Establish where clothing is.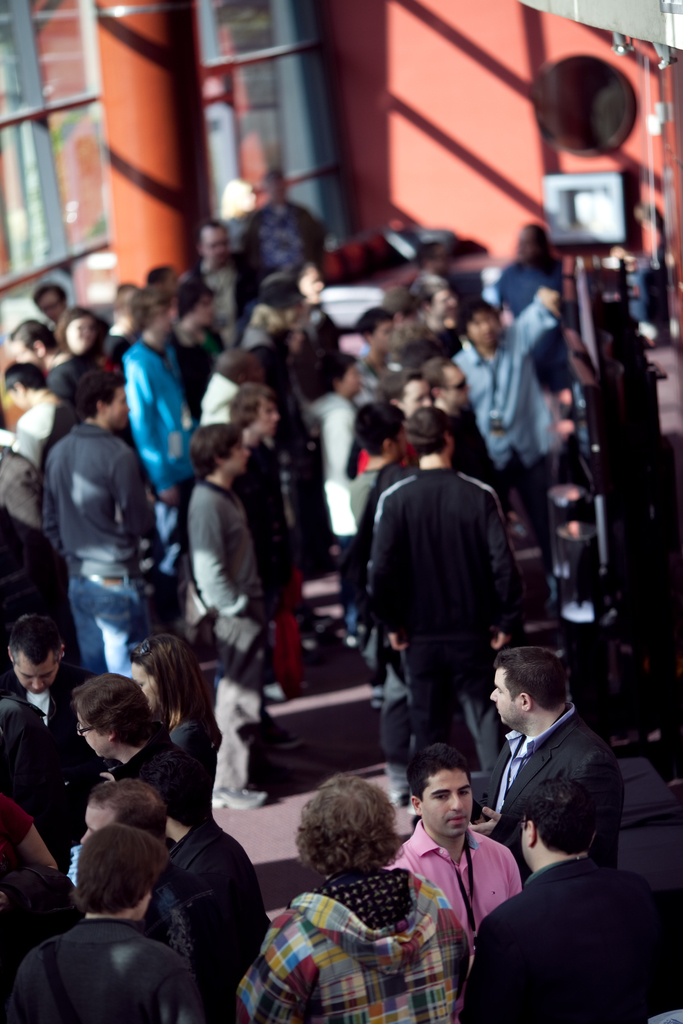
Established at left=4, top=915, right=204, bottom=1020.
